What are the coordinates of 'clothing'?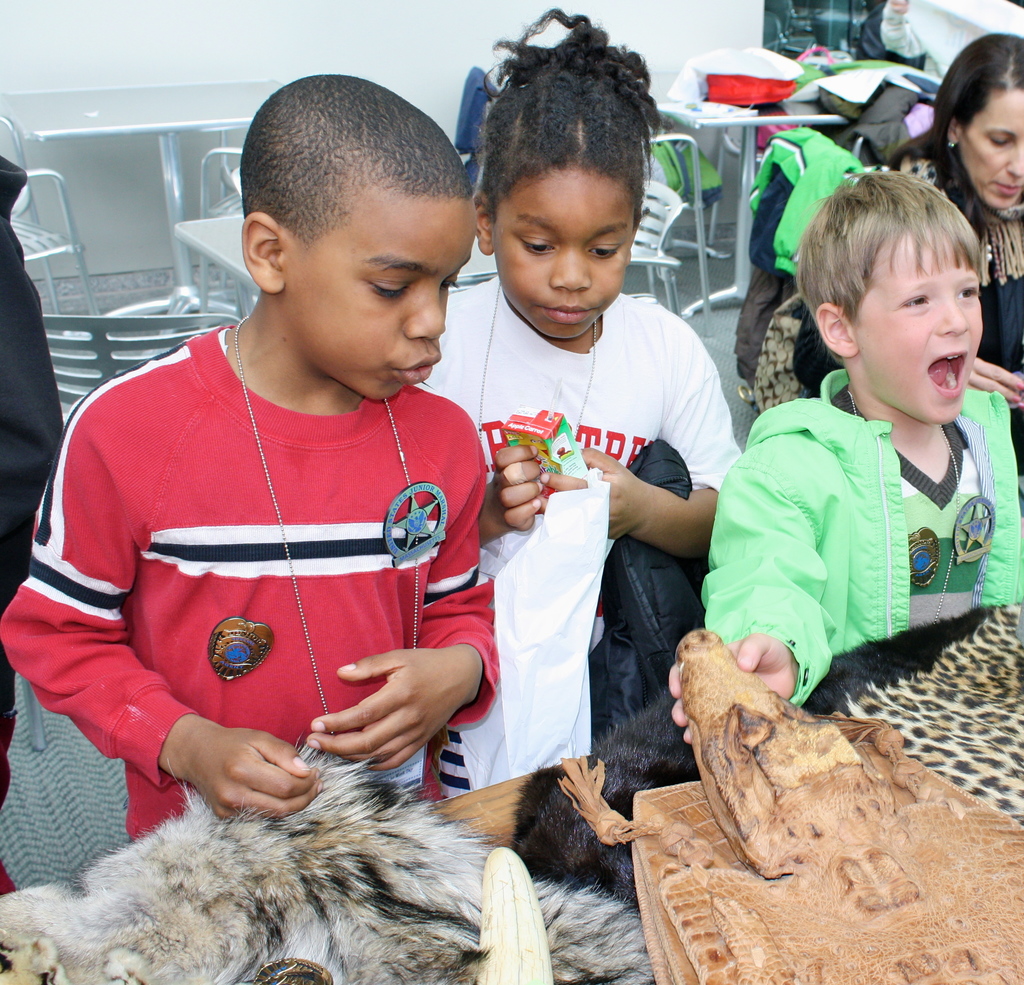
399,254,737,802.
